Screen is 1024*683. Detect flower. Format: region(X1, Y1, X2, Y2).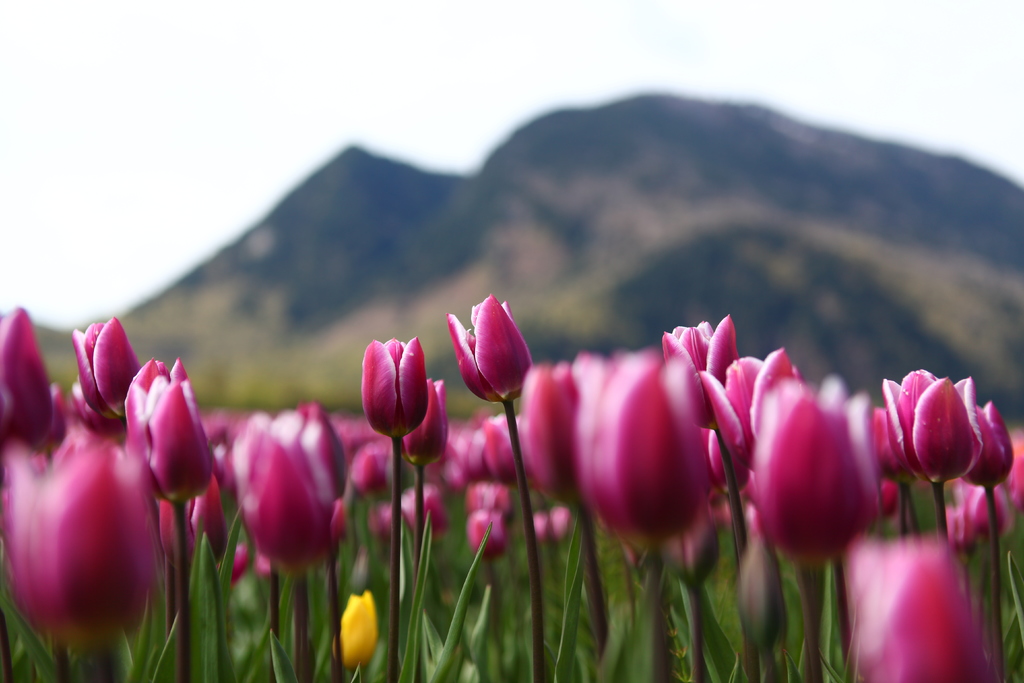
region(578, 347, 714, 545).
